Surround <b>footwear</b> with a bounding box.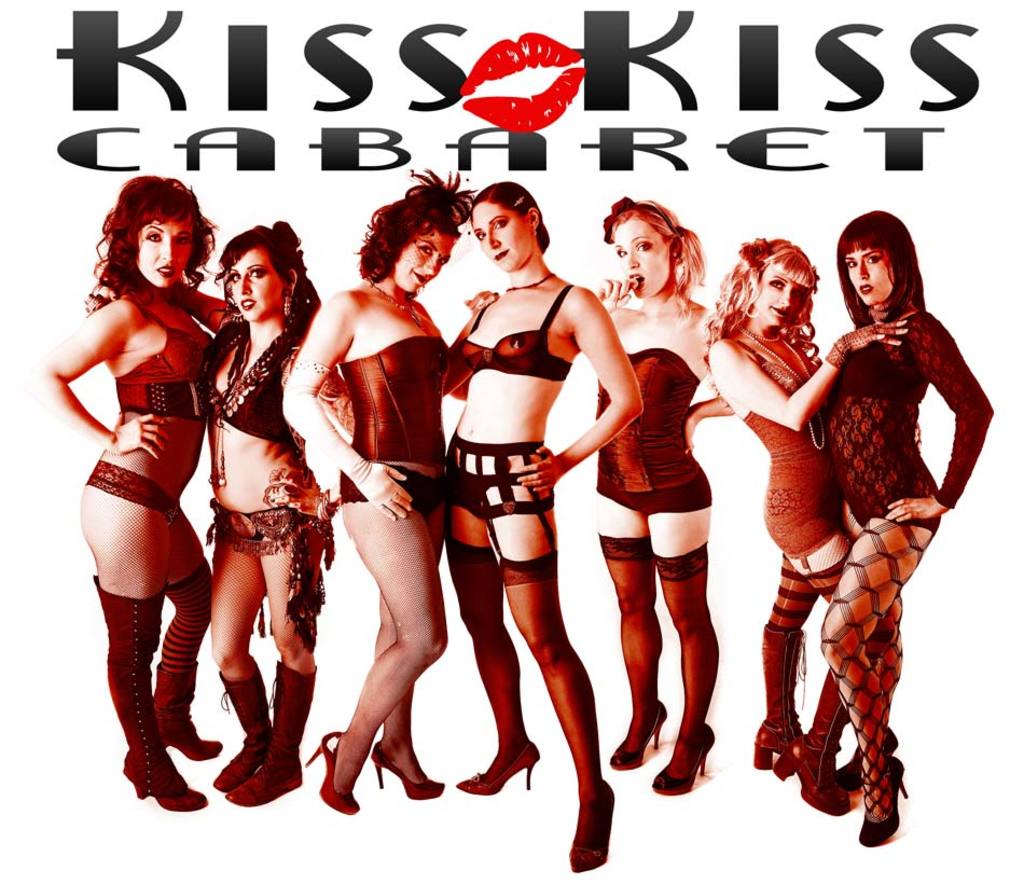
box(772, 664, 850, 816).
